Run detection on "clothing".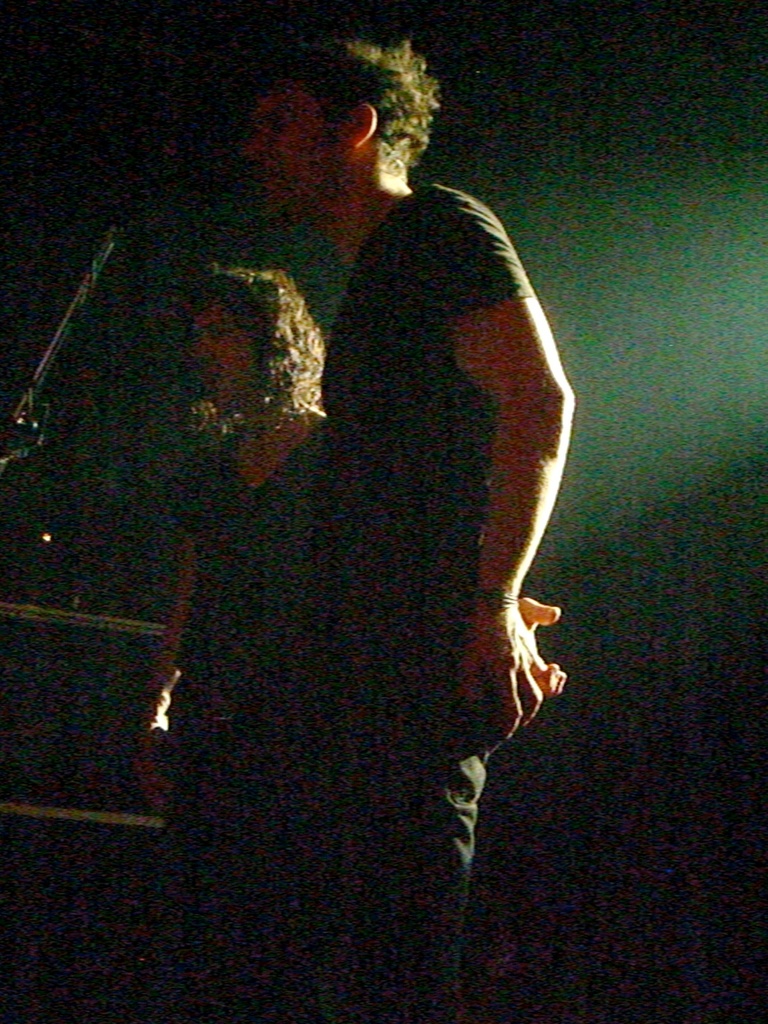
Result: box(311, 171, 511, 1023).
